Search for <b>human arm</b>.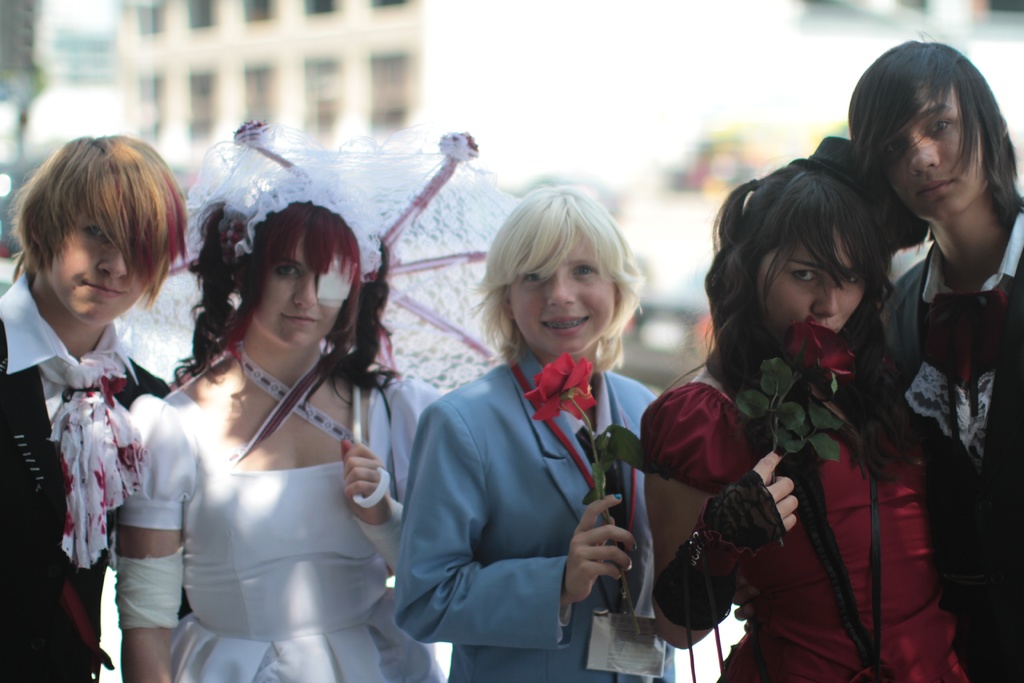
Found at (115, 404, 214, 682).
